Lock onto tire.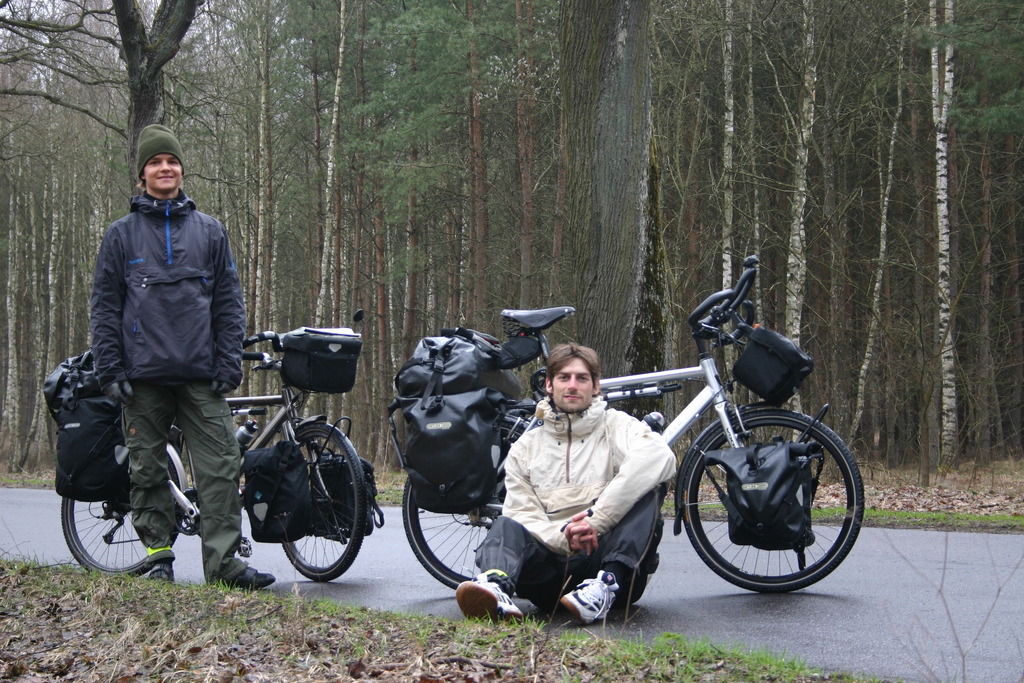
Locked: bbox=(62, 428, 188, 580).
